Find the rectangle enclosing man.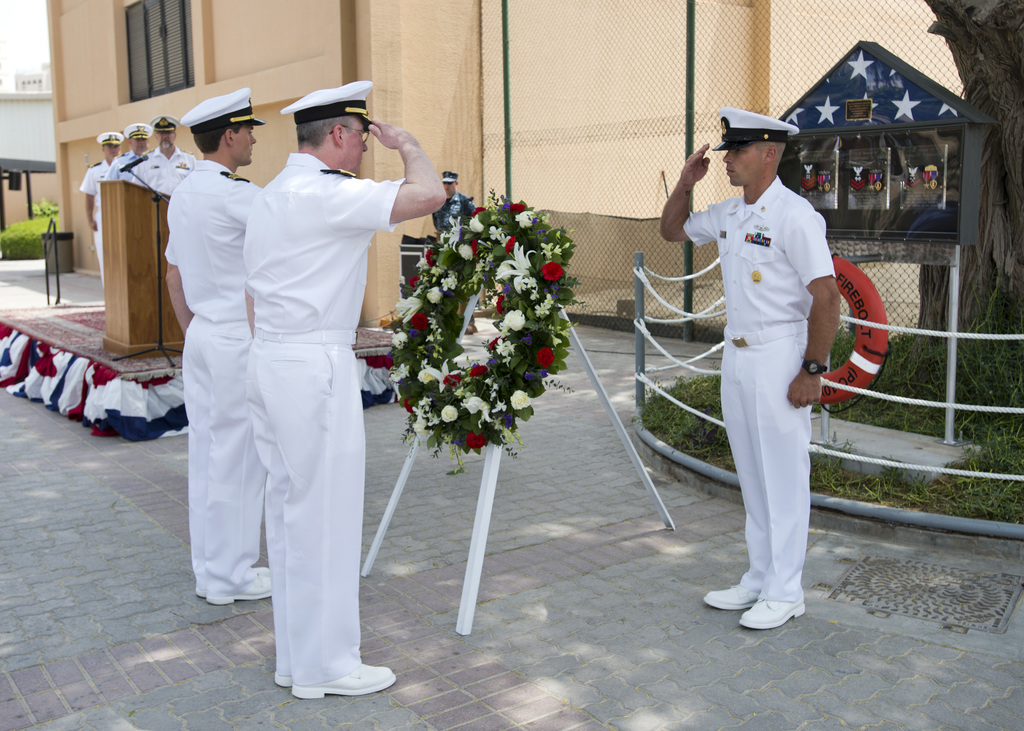
429 166 480 246.
